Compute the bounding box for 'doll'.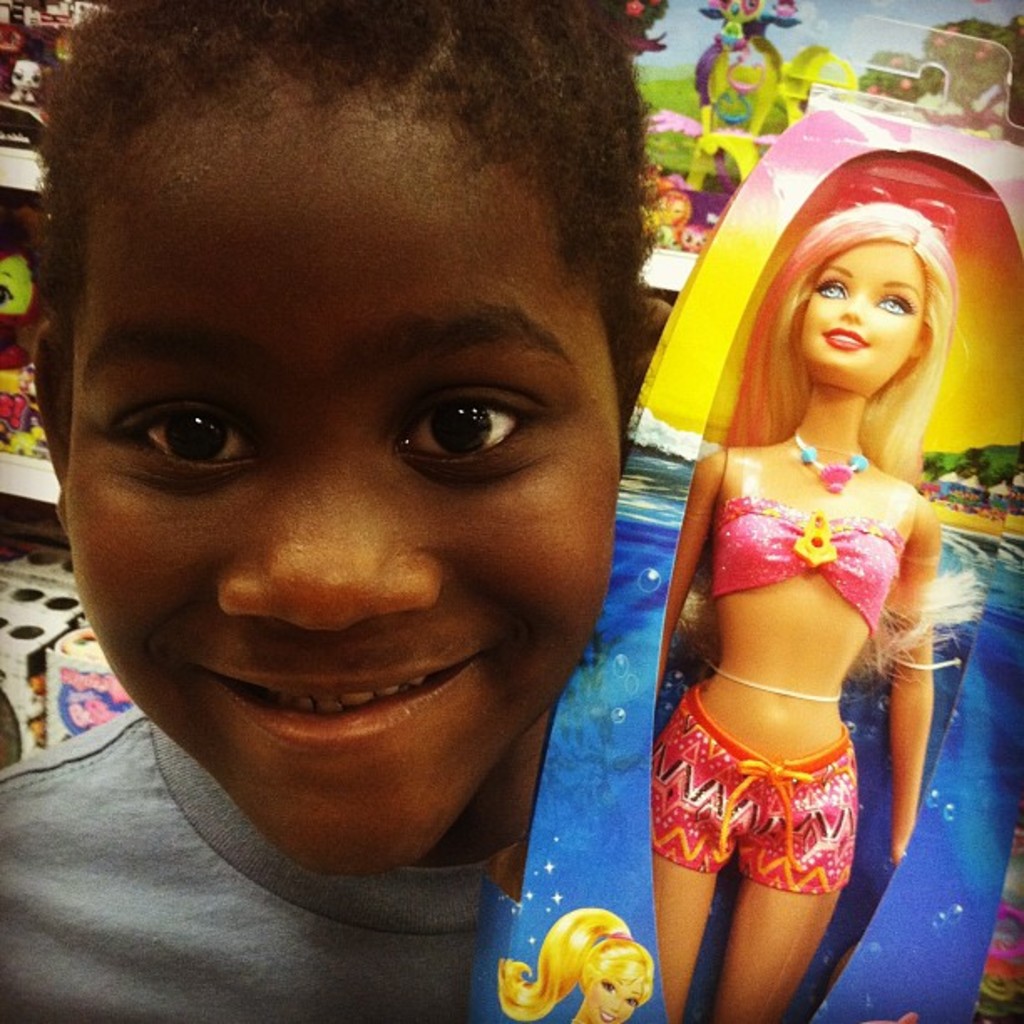
bbox(663, 179, 987, 1009).
